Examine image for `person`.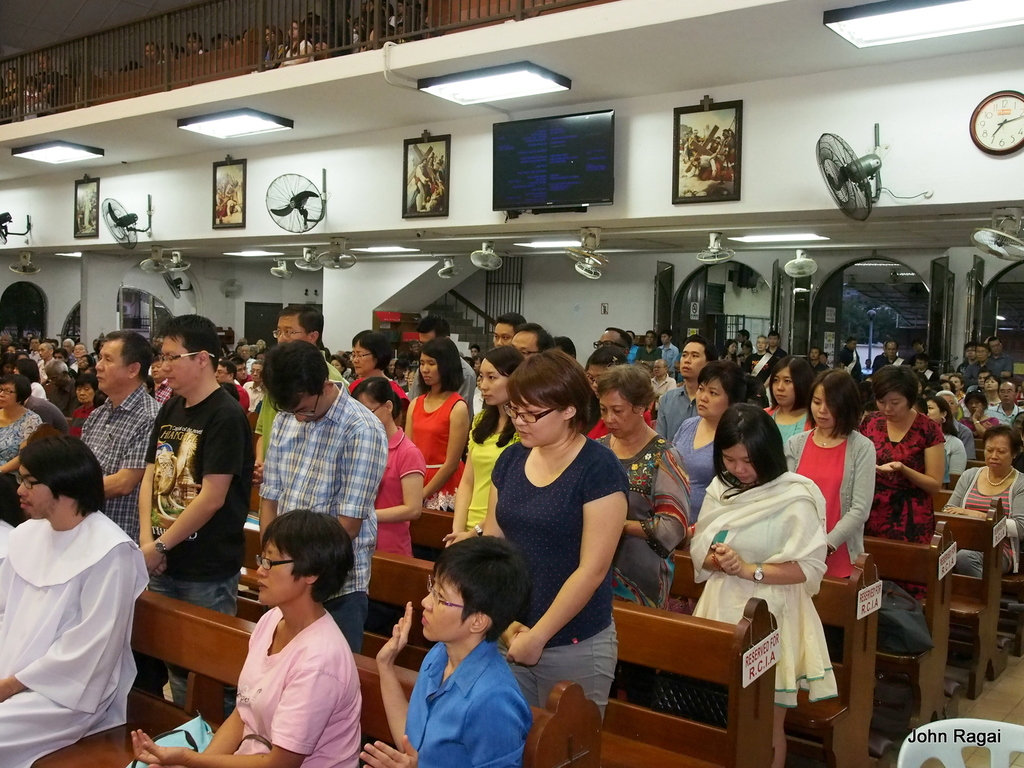
Examination result: x1=591, y1=322, x2=632, y2=355.
